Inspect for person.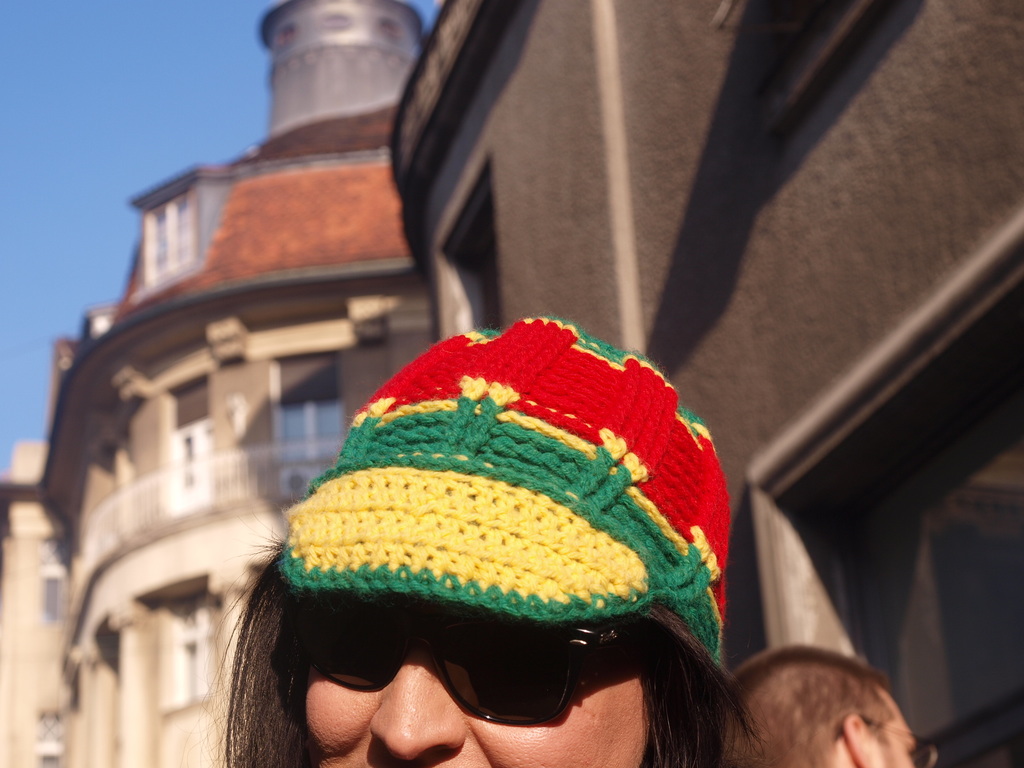
Inspection: Rect(724, 641, 938, 767).
